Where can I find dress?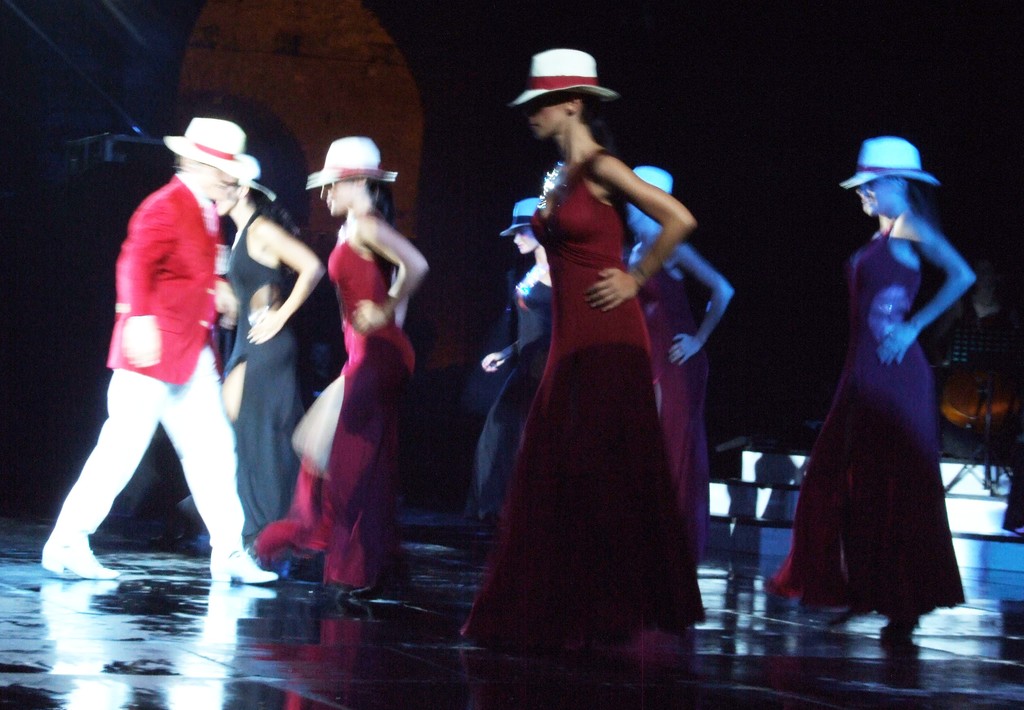
You can find it at [256,238,415,587].
